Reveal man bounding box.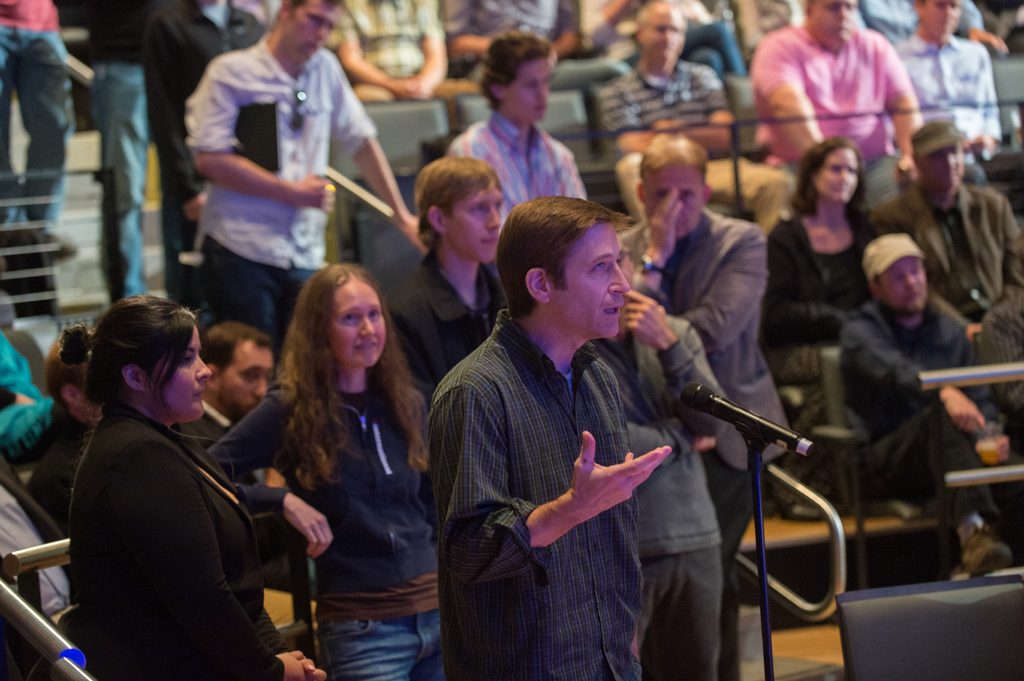
Revealed: <region>15, 330, 99, 545</region>.
